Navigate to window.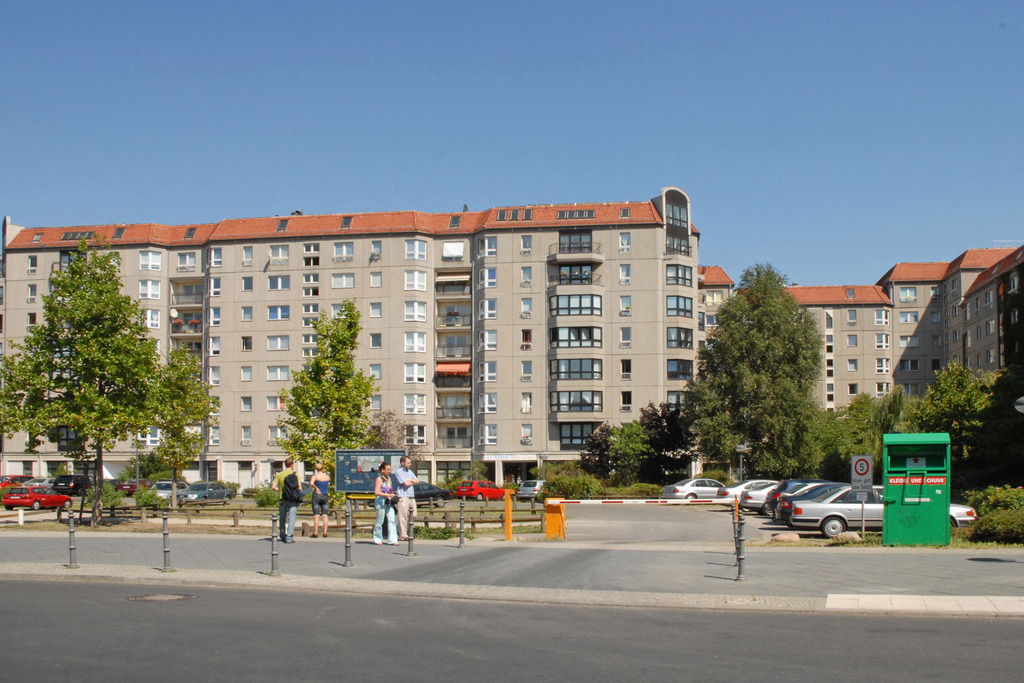
Navigation target: bbox=[238, 240, 257, 267].
